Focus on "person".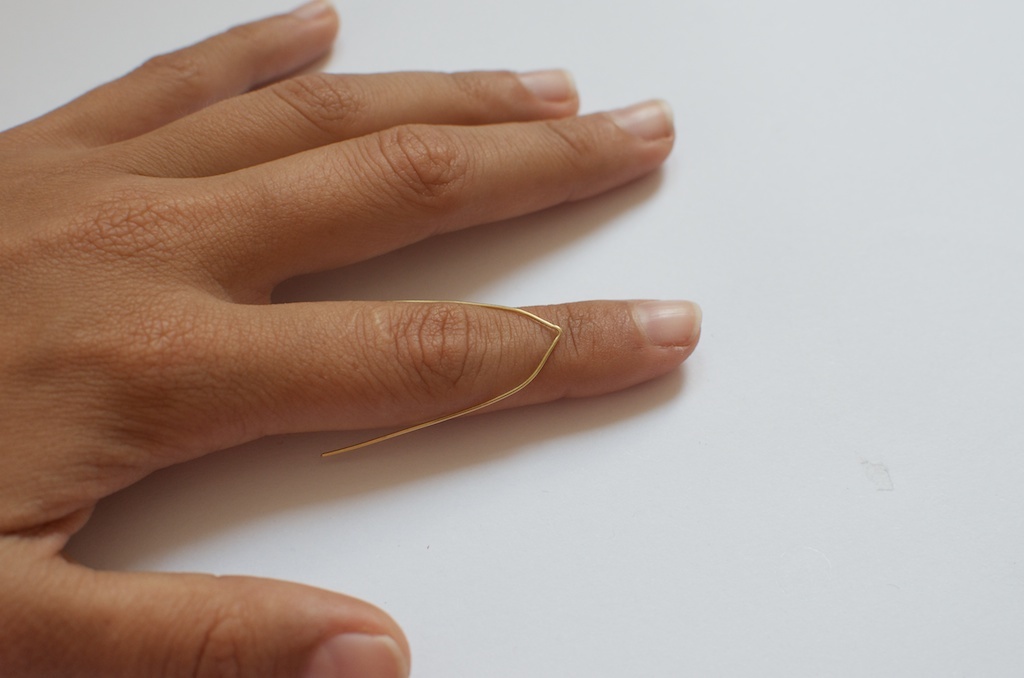
Focused at left=0, top=0, right=702, bottom=677.
